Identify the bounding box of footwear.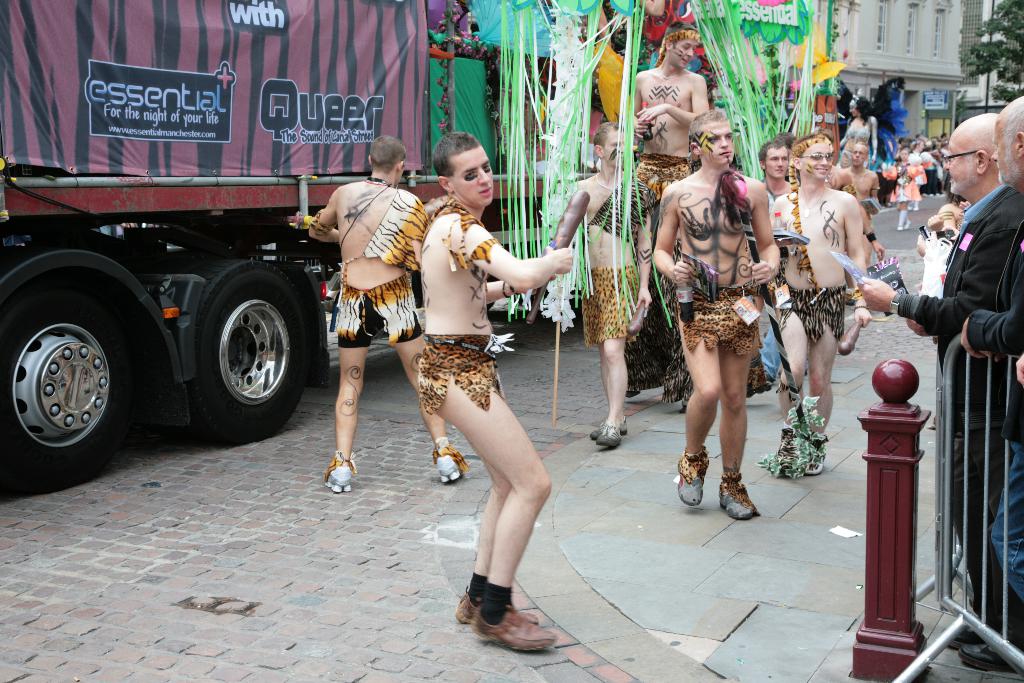
bbox(769, 420, 790, 477).
